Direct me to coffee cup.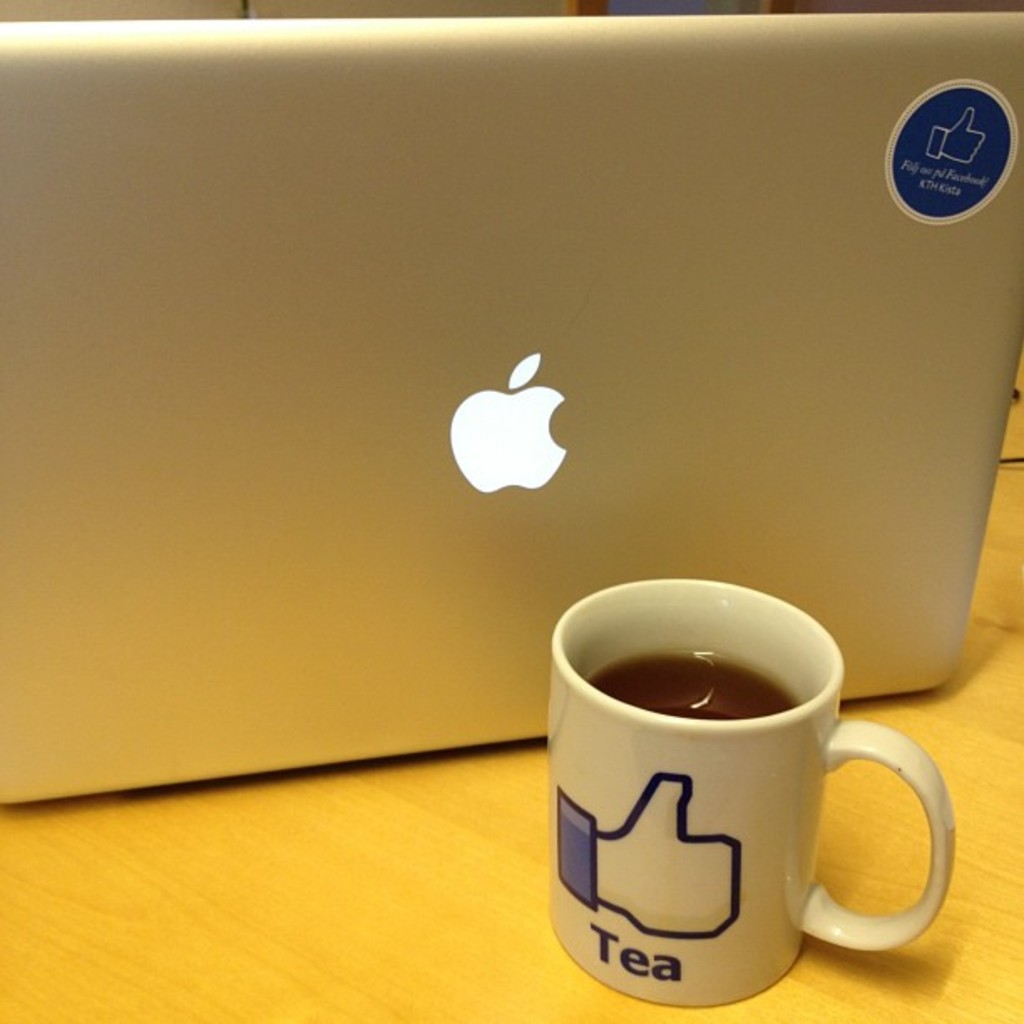
Direction: BBox(547, 576, 954, 1009).
